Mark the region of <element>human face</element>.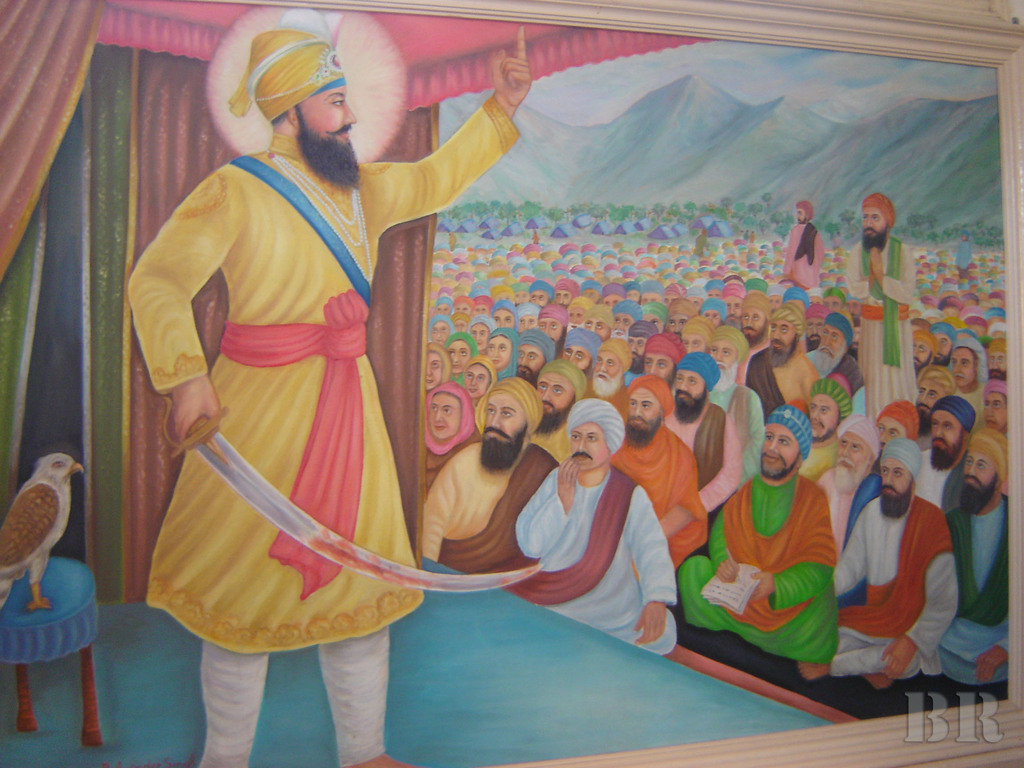
Region: bbox=[536, 319, 566, 341].
